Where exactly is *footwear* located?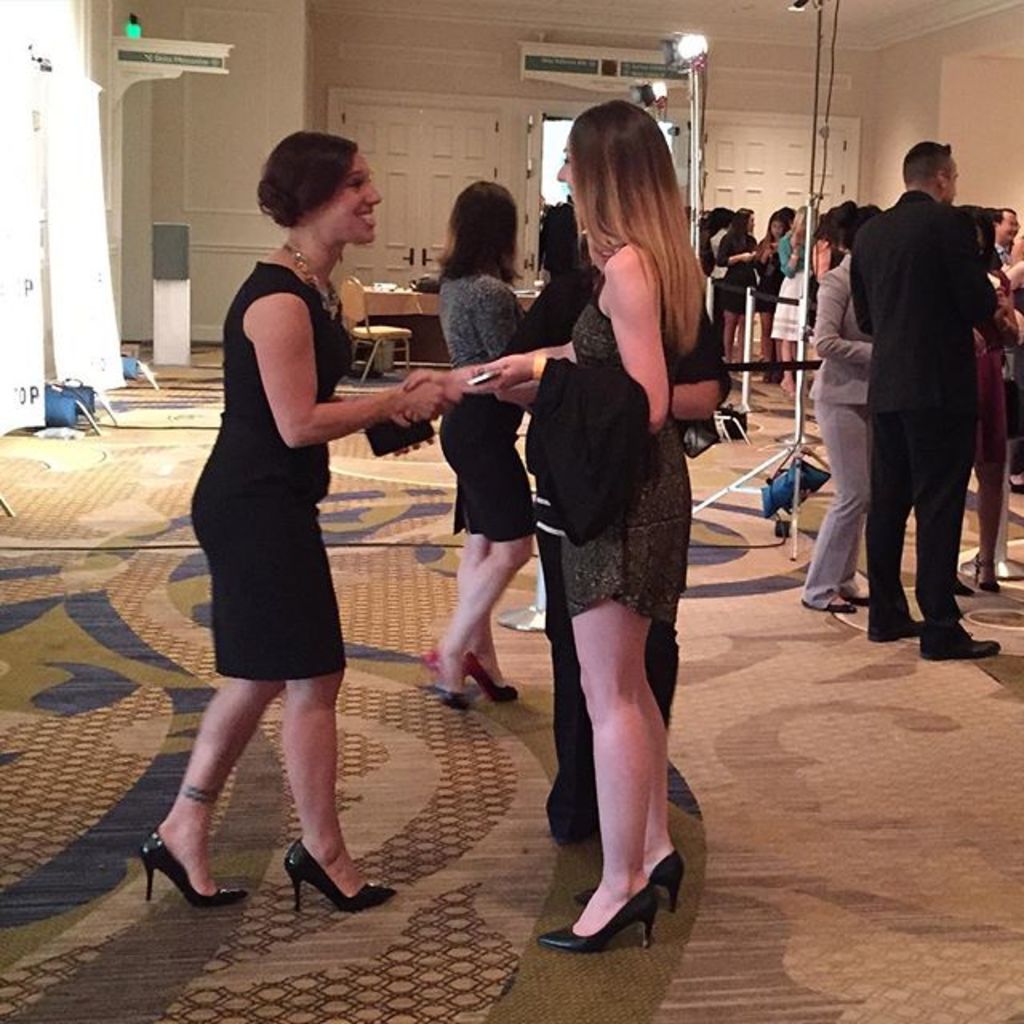
Its bounding box is 971 552 992 598.
